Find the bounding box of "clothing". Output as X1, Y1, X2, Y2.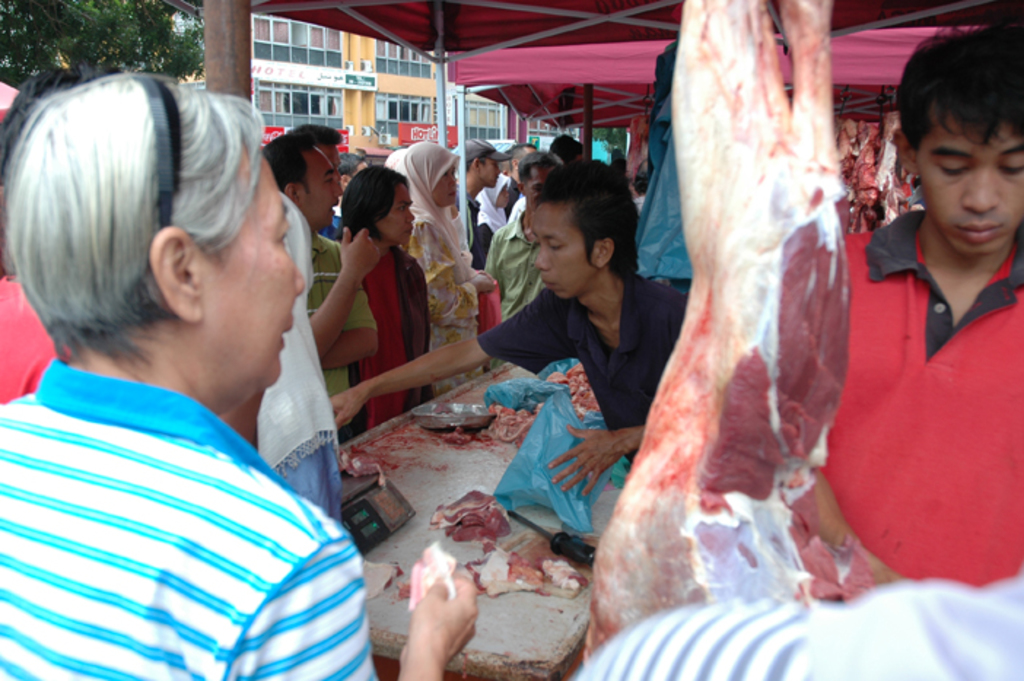
391, 136, 477, 395.
